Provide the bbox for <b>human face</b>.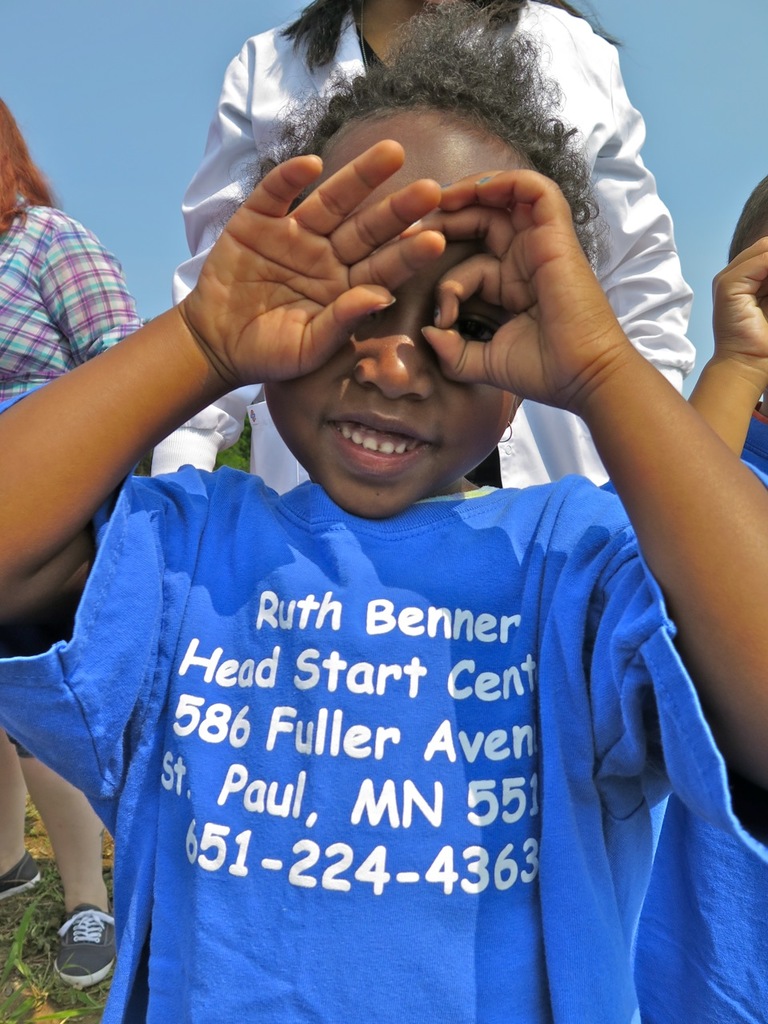
bbox=[264, 105, 549, 522].
